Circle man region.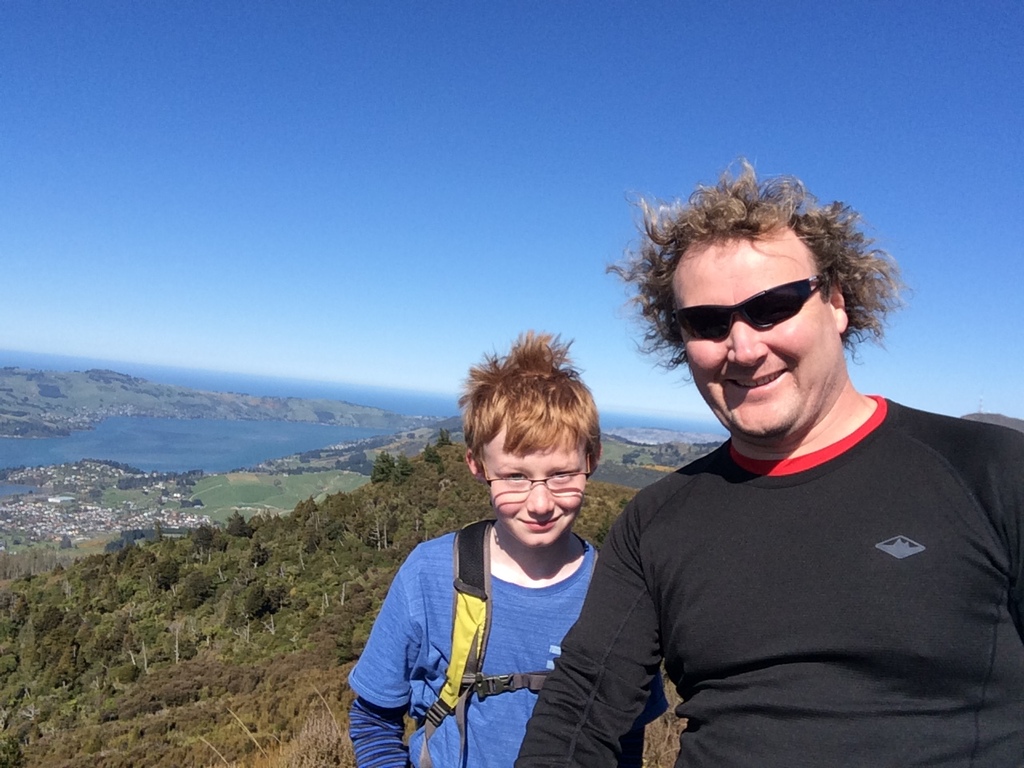
Region: <bbox>345, 322, 666, 767</bbox>.
